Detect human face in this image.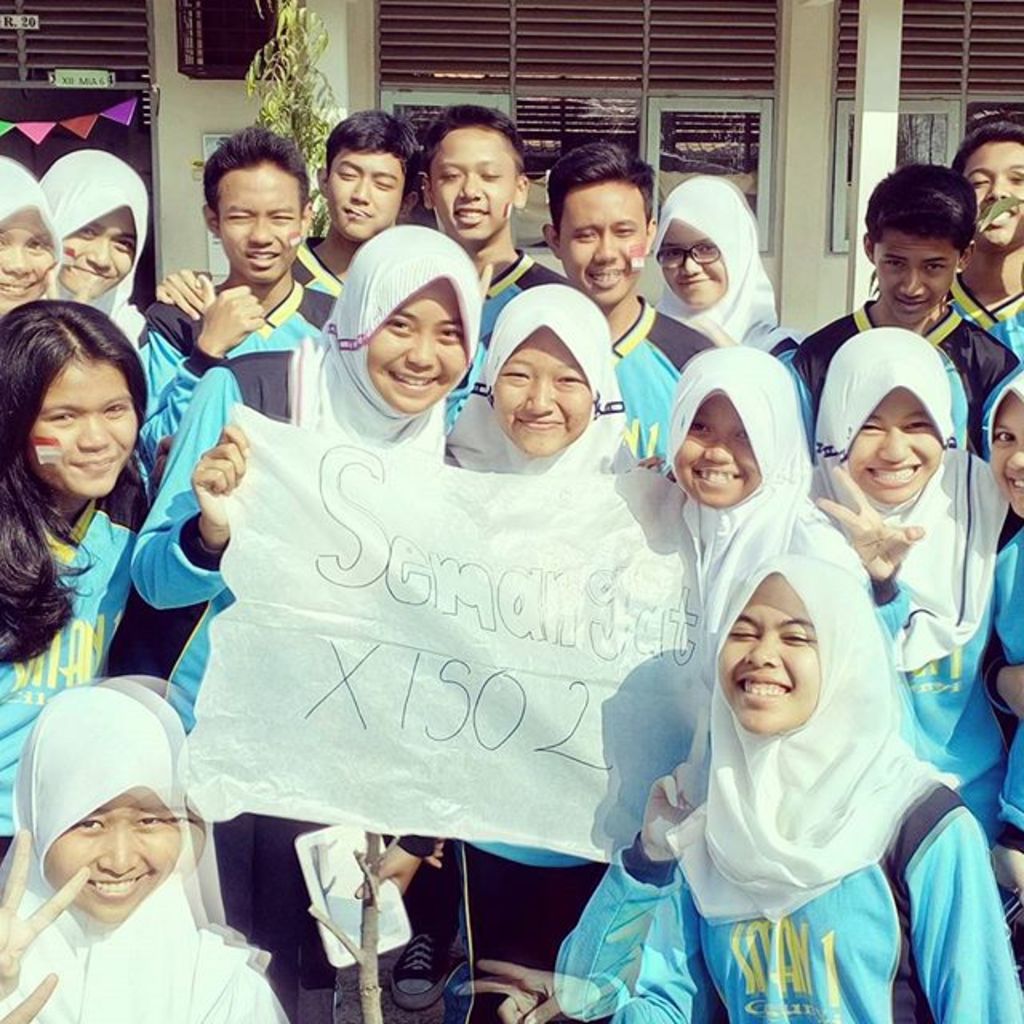
Detection: x1=662, y1=395, x2=768, y2=504.
